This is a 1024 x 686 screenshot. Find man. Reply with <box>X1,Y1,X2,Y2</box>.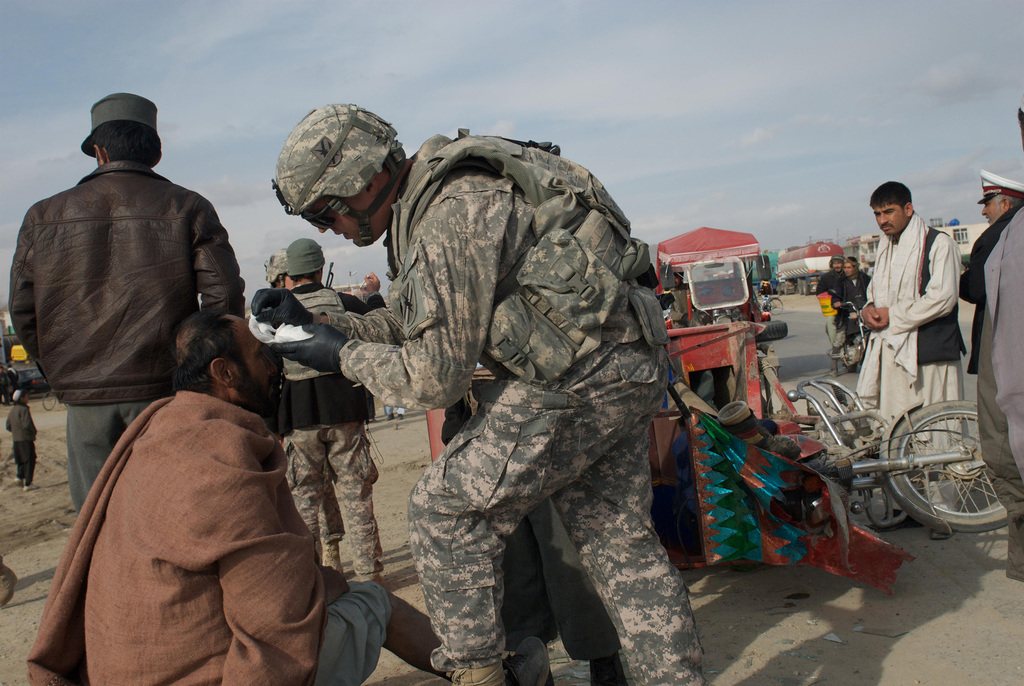
<box>664,273,703,328</box>.
